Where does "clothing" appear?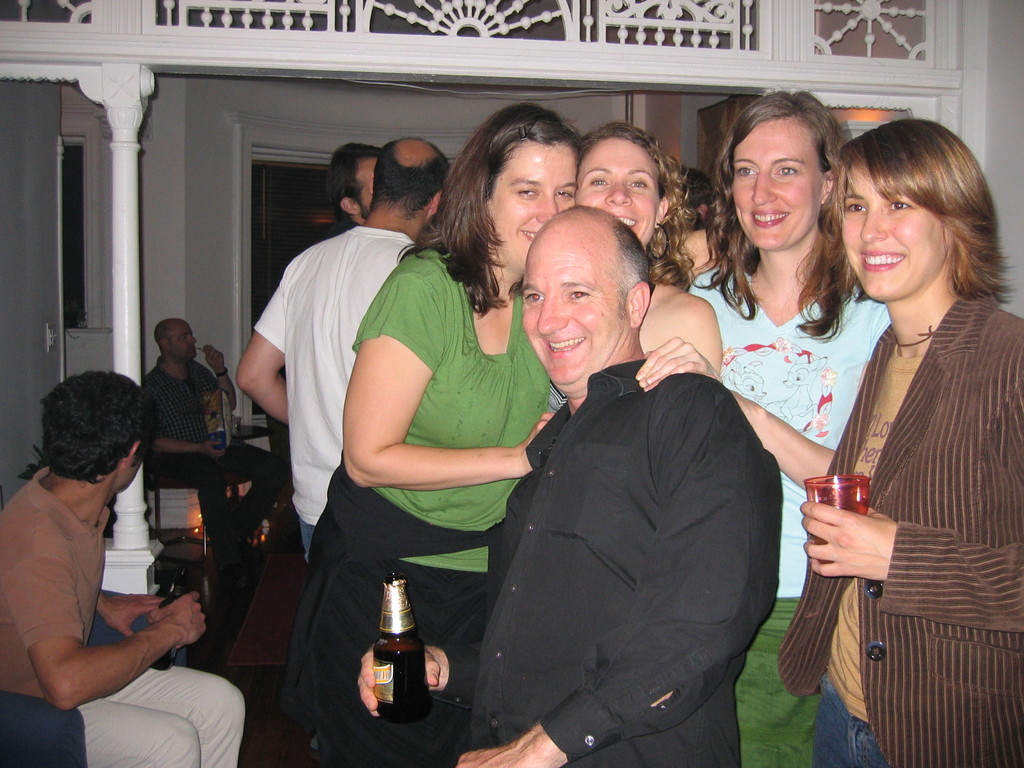
Appears at locate(141, 358, 282, 590).
